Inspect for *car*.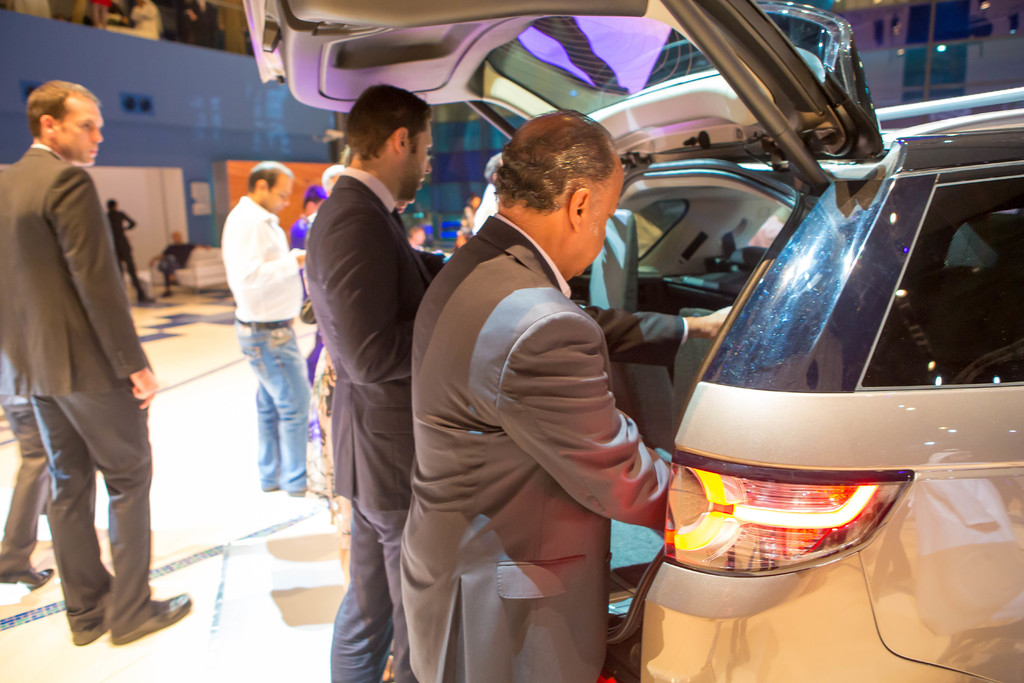
Inspection: (238, 0, 1023, 682).
